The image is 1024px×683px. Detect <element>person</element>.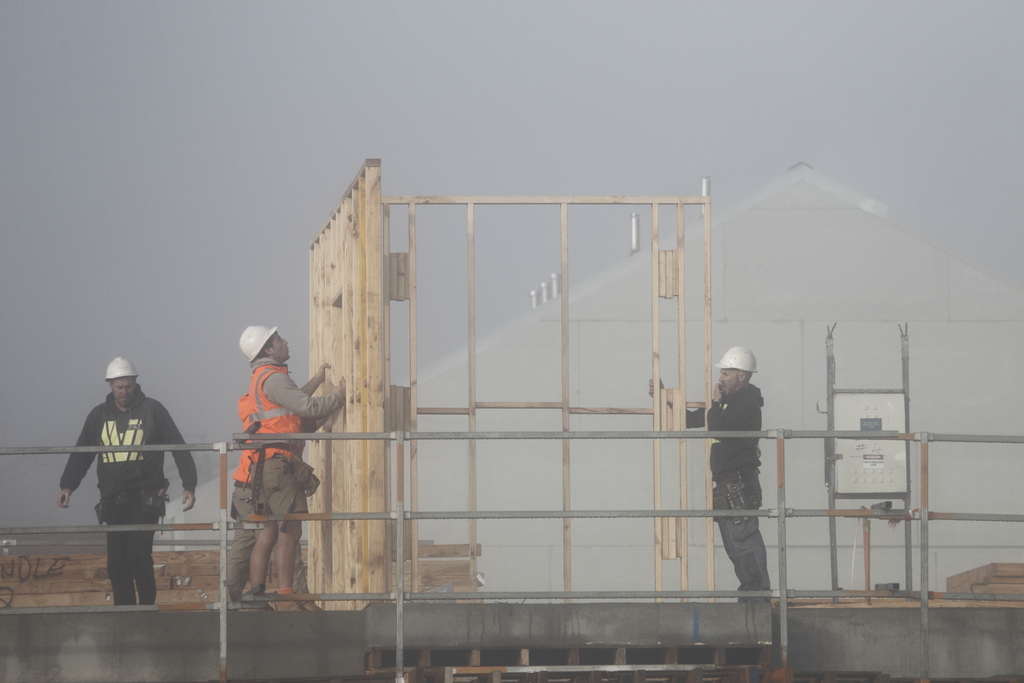
Detection: region(214, 316, 314, 607).
